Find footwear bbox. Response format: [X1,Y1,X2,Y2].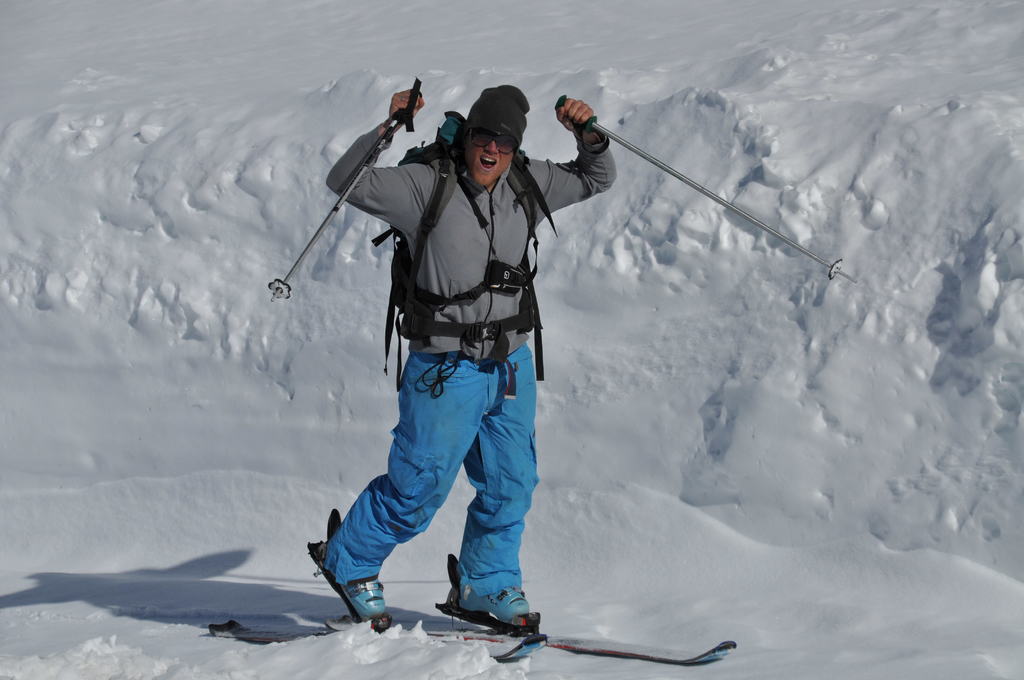
[346,580,392,615].
